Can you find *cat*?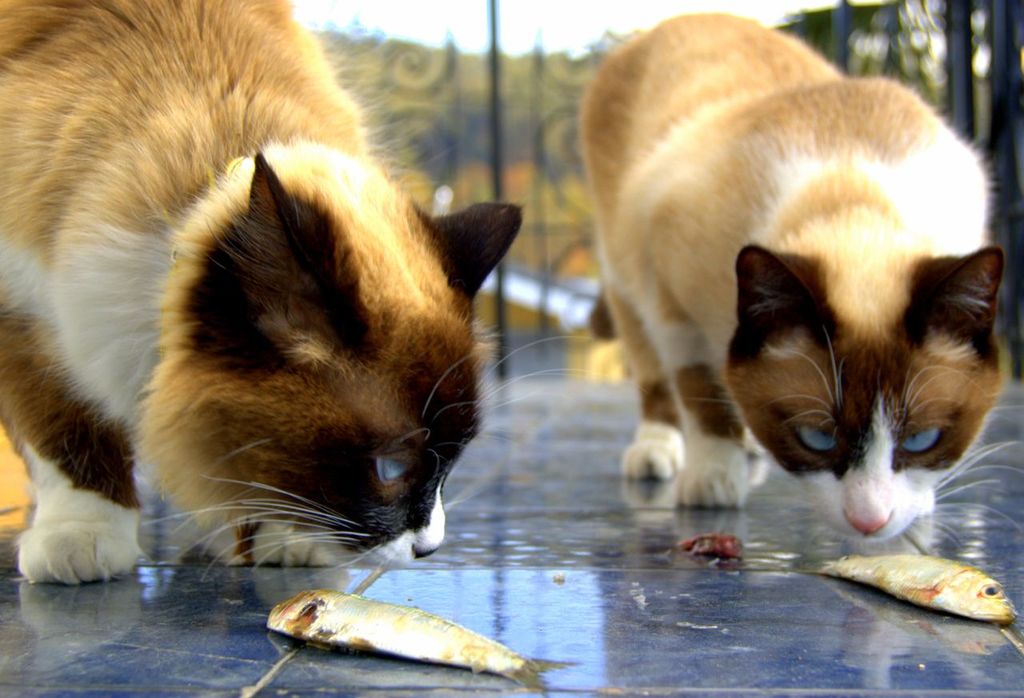
Yes, bounding box: [x1=574, y1=11, x2=1023, y2=544].
